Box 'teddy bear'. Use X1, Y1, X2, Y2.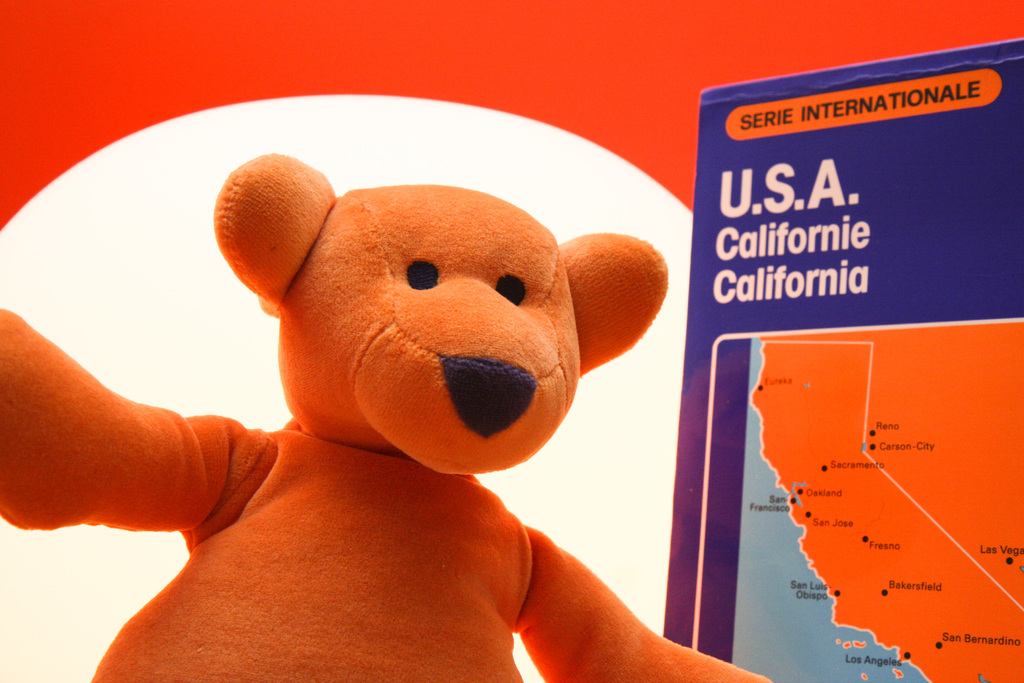
0, 151, 773, 682.
